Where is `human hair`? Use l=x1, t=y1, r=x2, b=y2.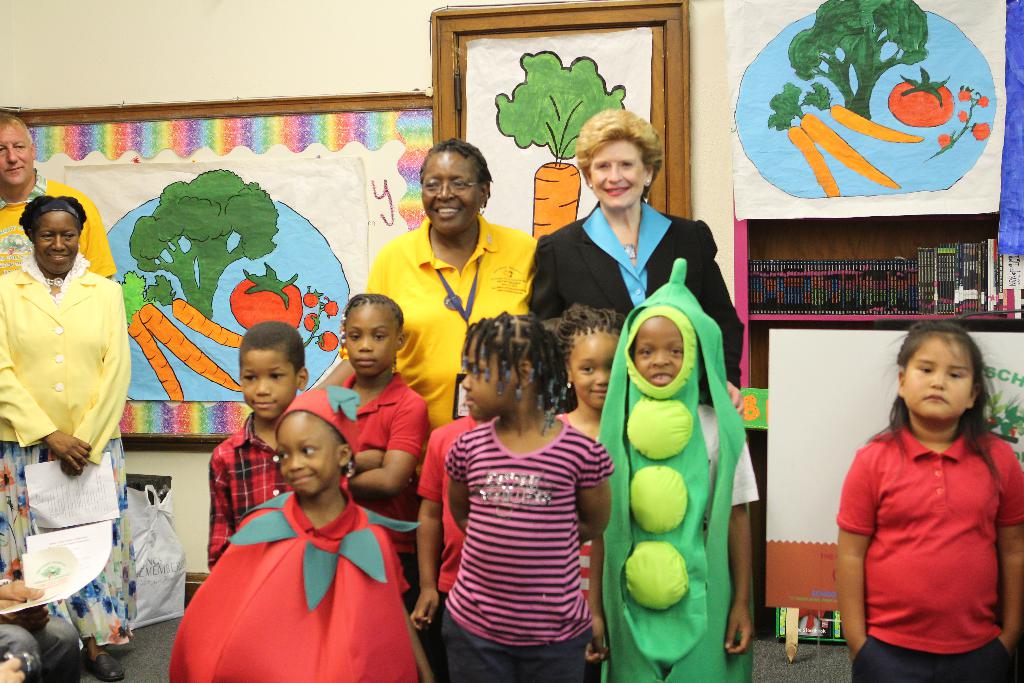
l=239, t=317, r=305, b=375.
